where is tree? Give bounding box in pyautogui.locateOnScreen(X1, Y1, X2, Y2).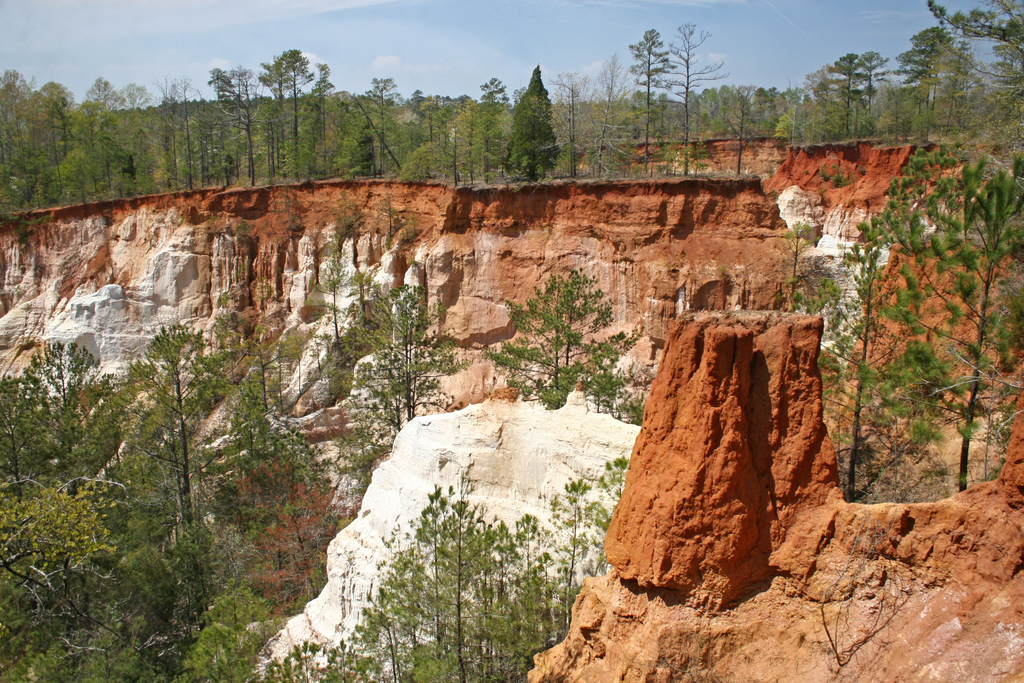
pyautogui.locateOnScreen(785, 221, 817, 314).
